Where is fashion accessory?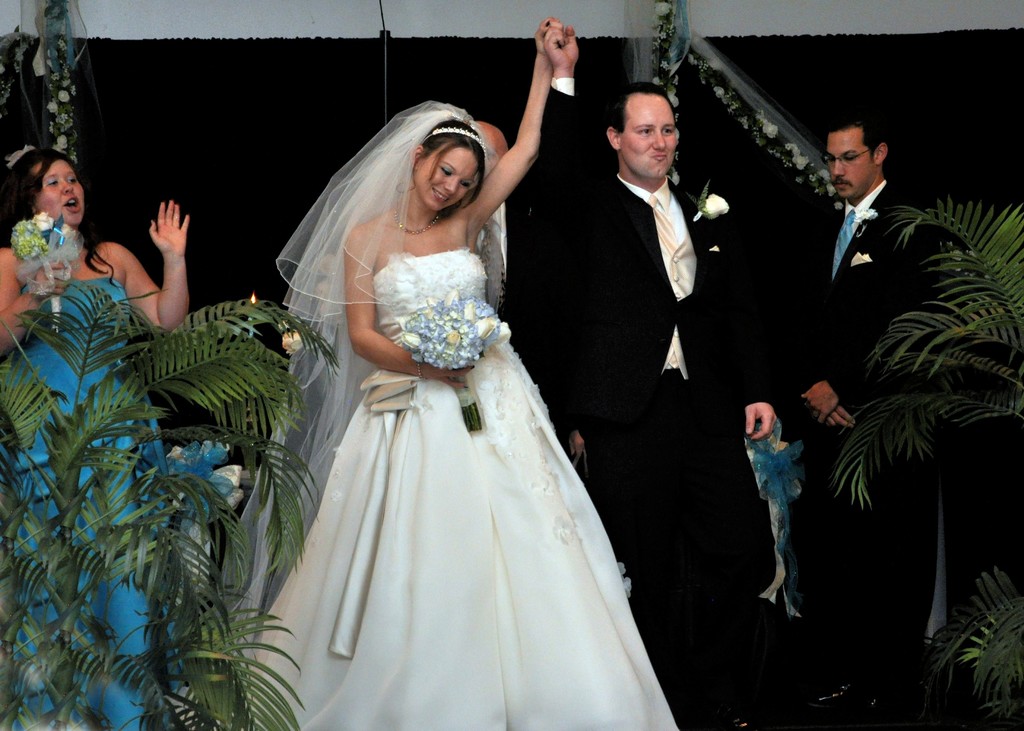
649, 195, 676, 368.
